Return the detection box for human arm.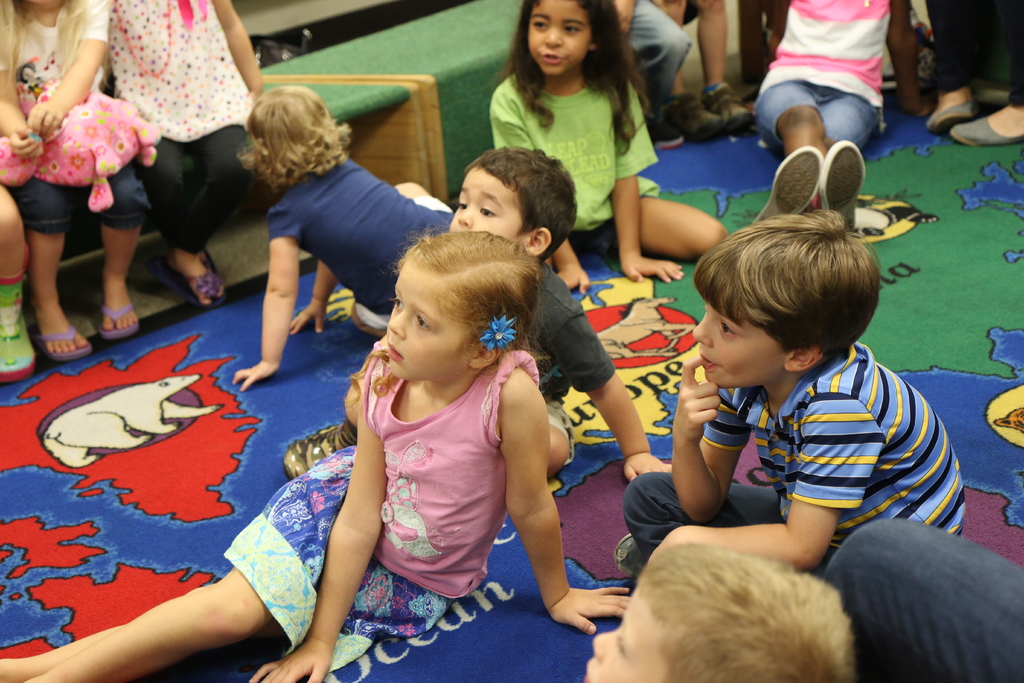
box=[298, 250, 336, 335].
